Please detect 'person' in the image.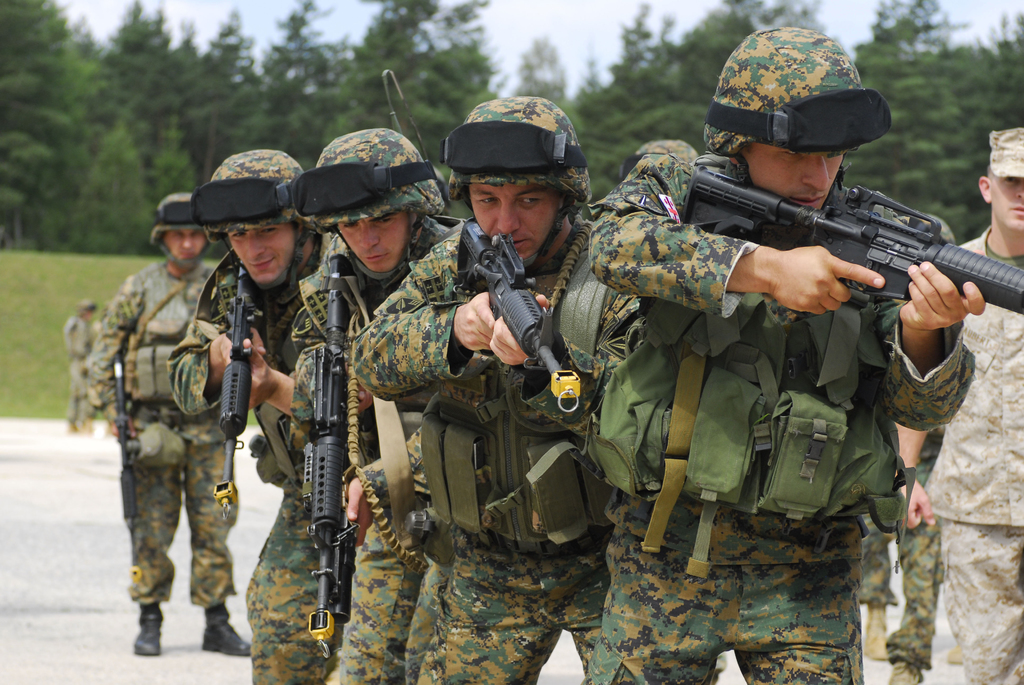
bbox=(861, 419, 949, 684).
